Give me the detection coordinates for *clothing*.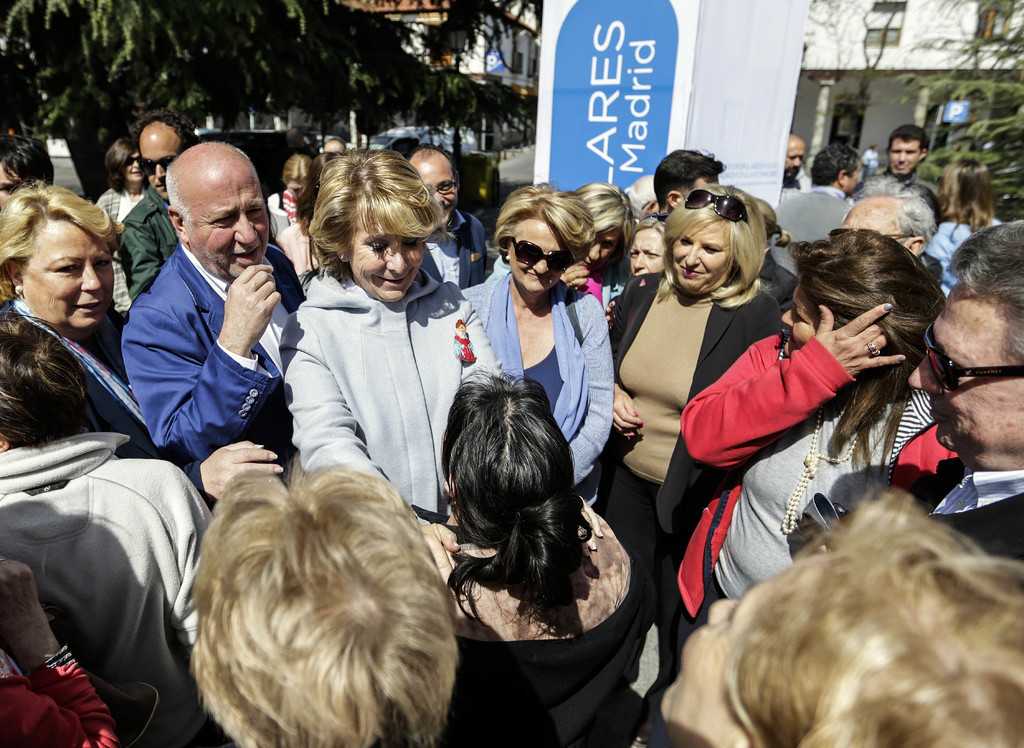
BBox(412, 494, 645, 747).
